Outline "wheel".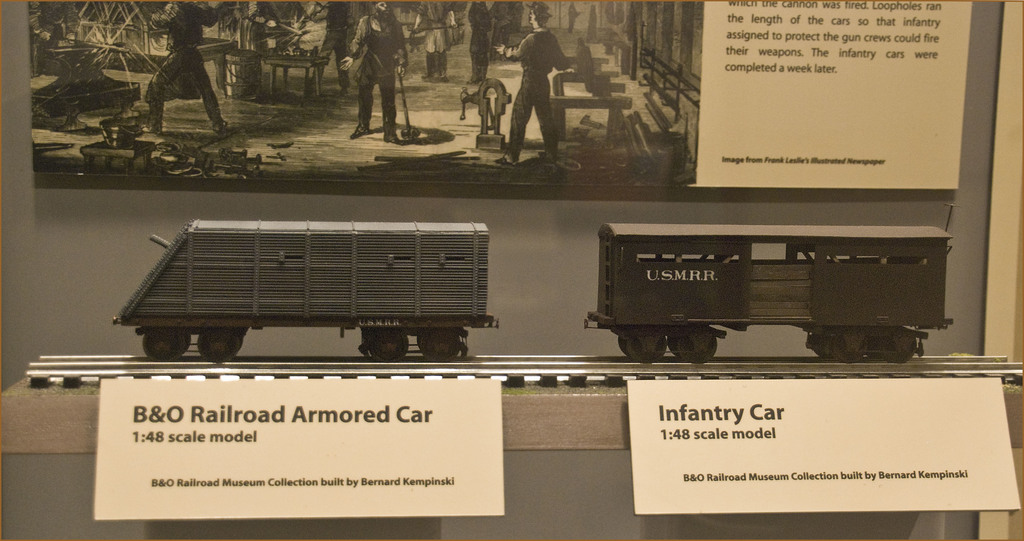
Outline: (683, 328, 717, 364).
